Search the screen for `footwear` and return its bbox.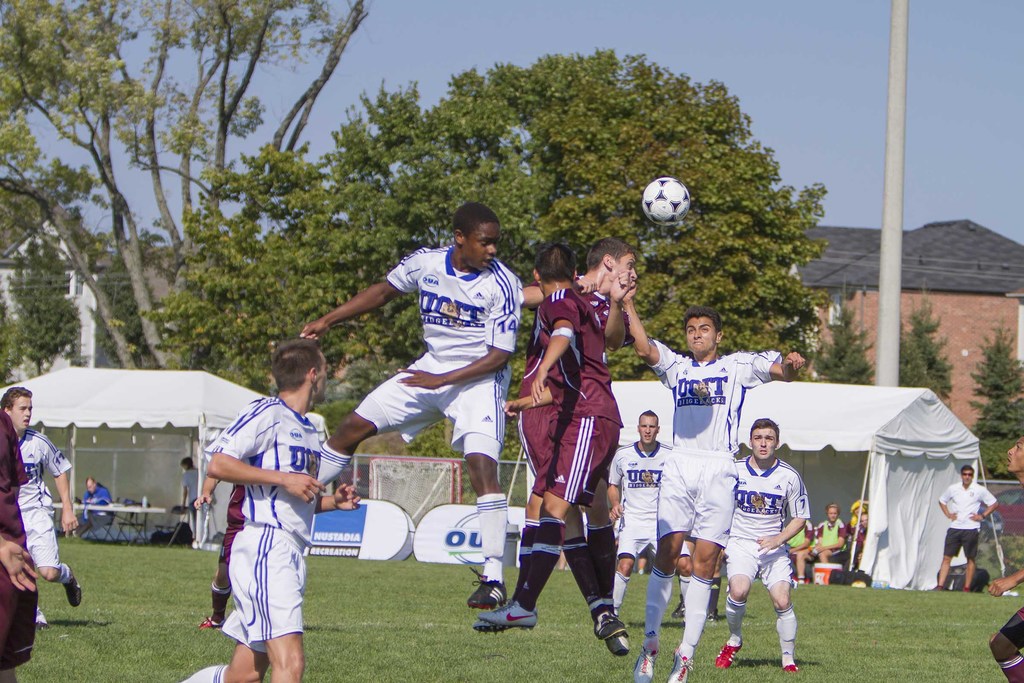
Found: 780 657 799 675.
